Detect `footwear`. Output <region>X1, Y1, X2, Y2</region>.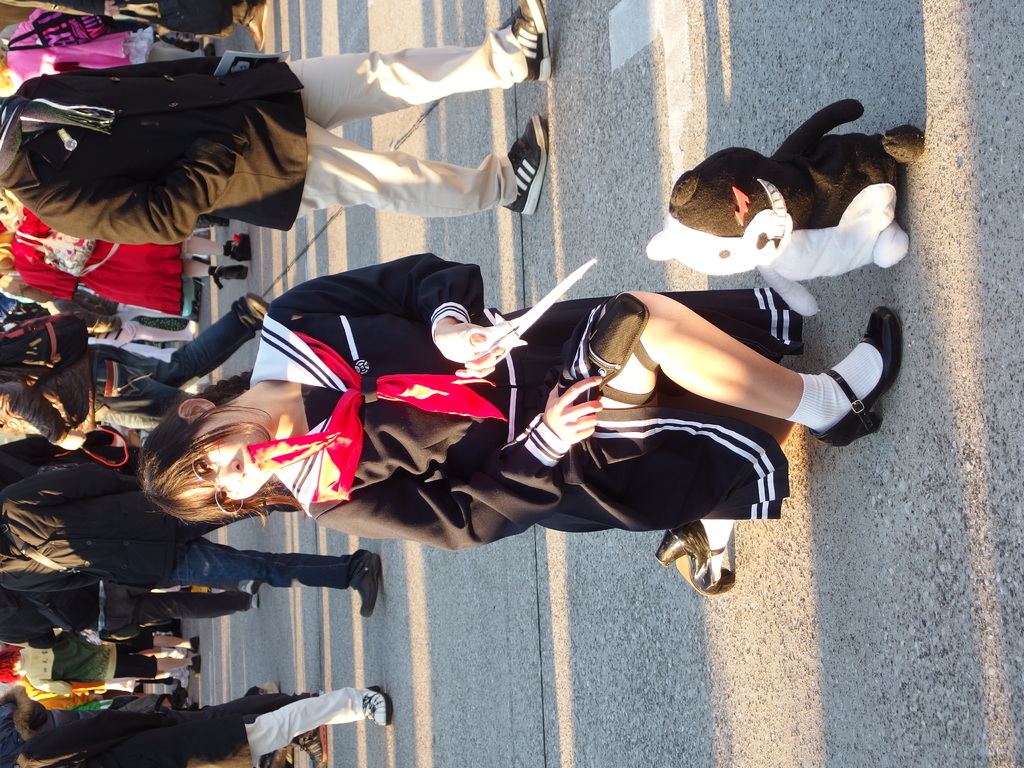
<region>252, 680, 280, 694</region>.
